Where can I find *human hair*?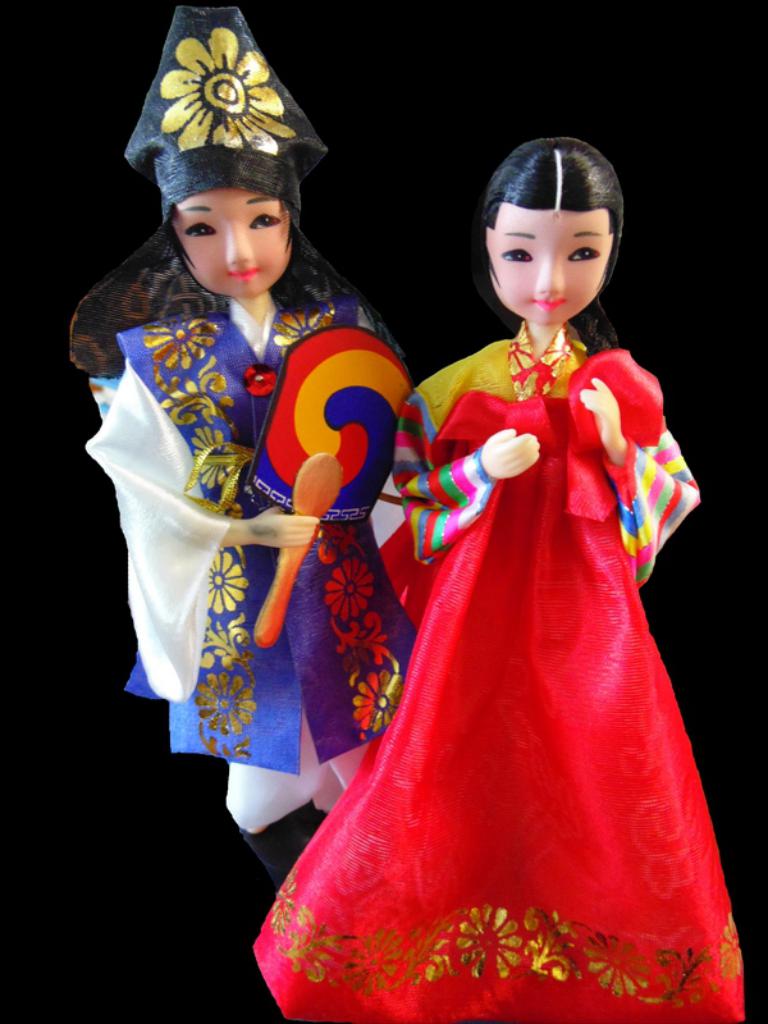
You can find it at Rect(489, 138, 623, 287).
